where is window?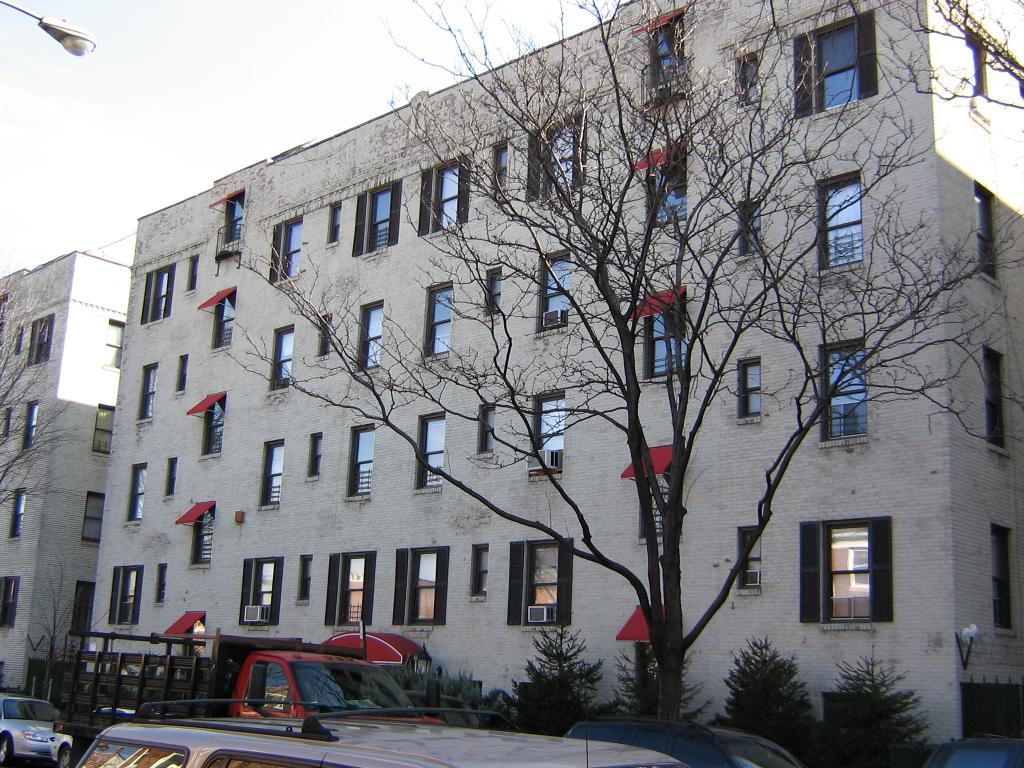
<bbox>141, 264, 179, 324</bbox>.
